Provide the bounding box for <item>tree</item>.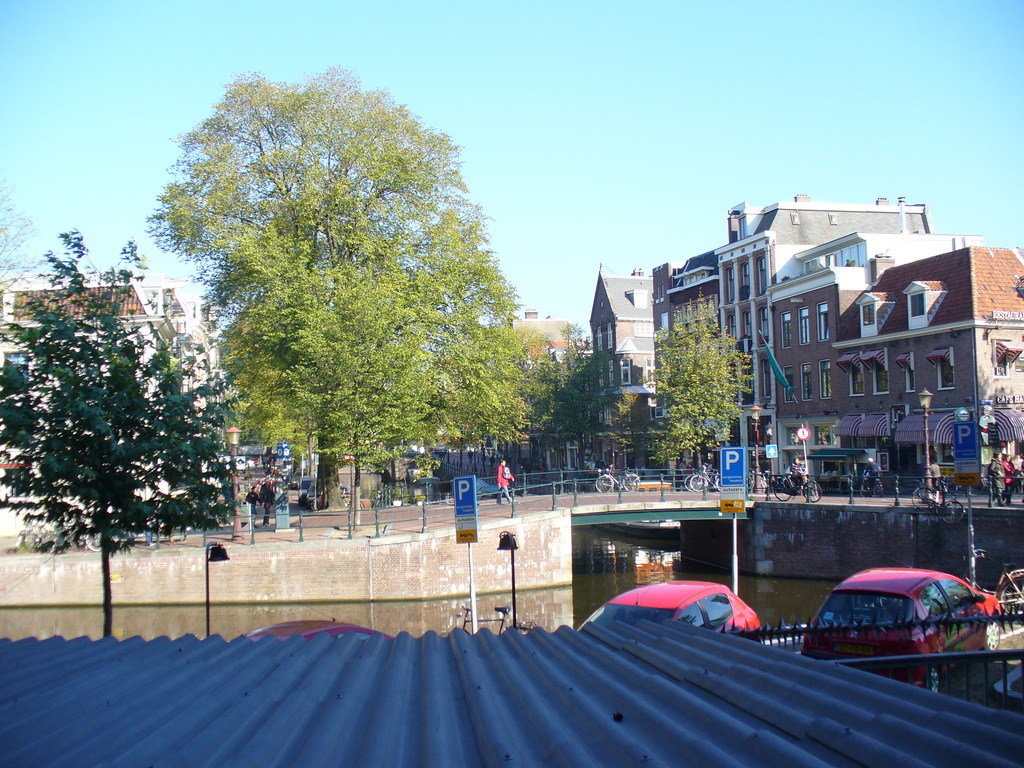
l=0, t=172, r=47, b=294.
